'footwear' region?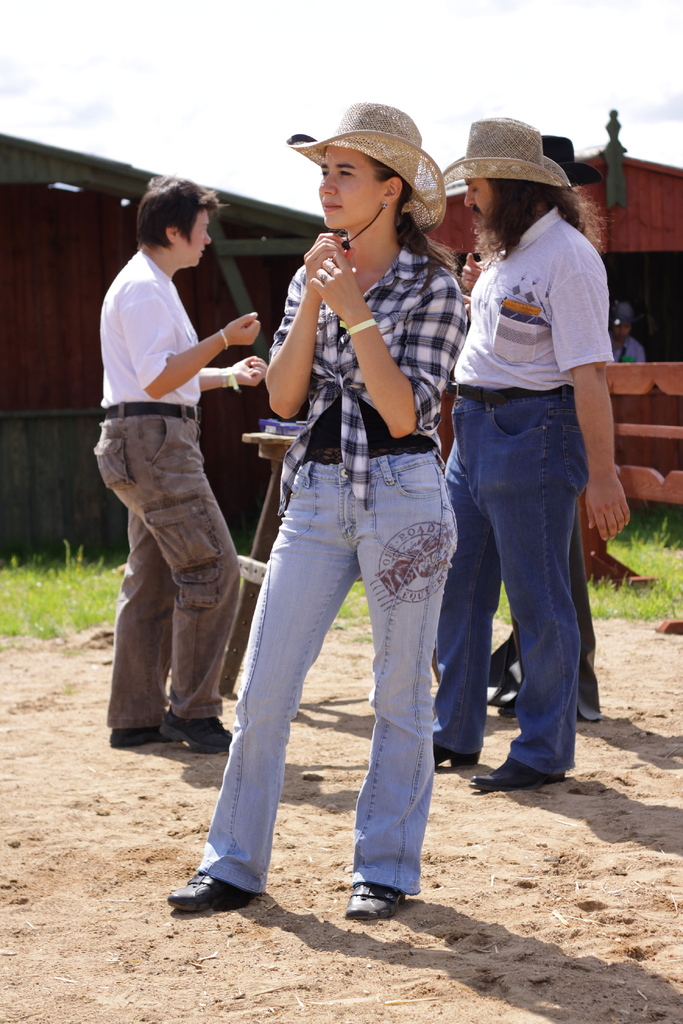
(left=467, top=756, right=565, bottom=791)
